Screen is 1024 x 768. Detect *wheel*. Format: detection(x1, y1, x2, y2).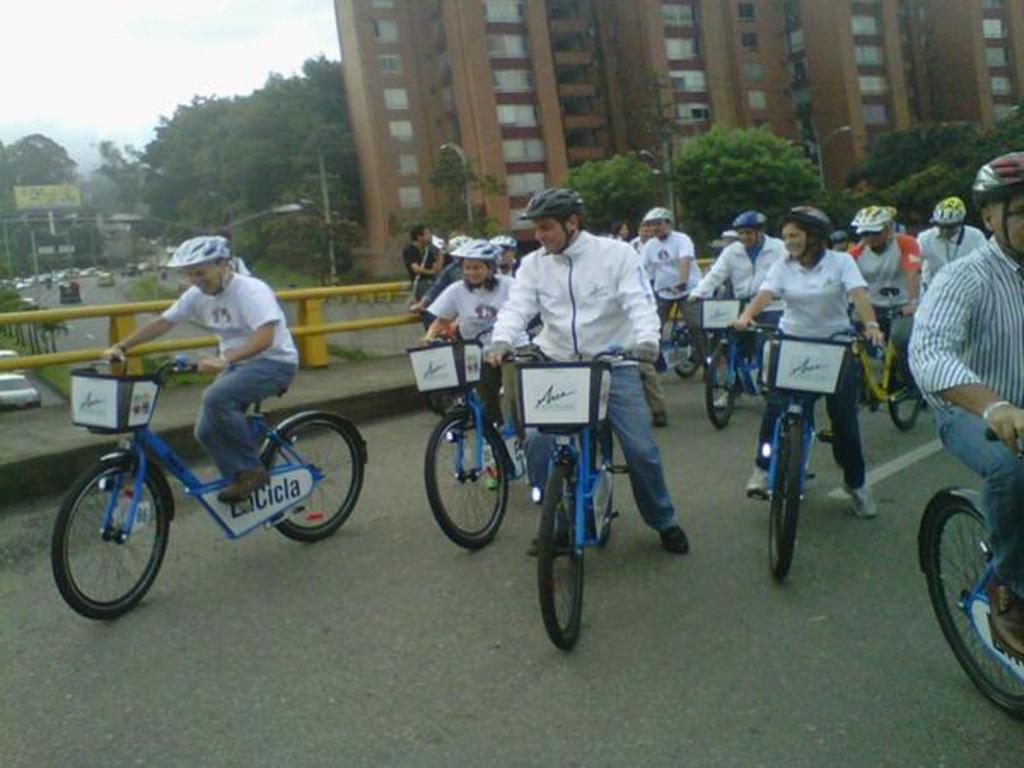
detection(906, 481, 1022, 720).
